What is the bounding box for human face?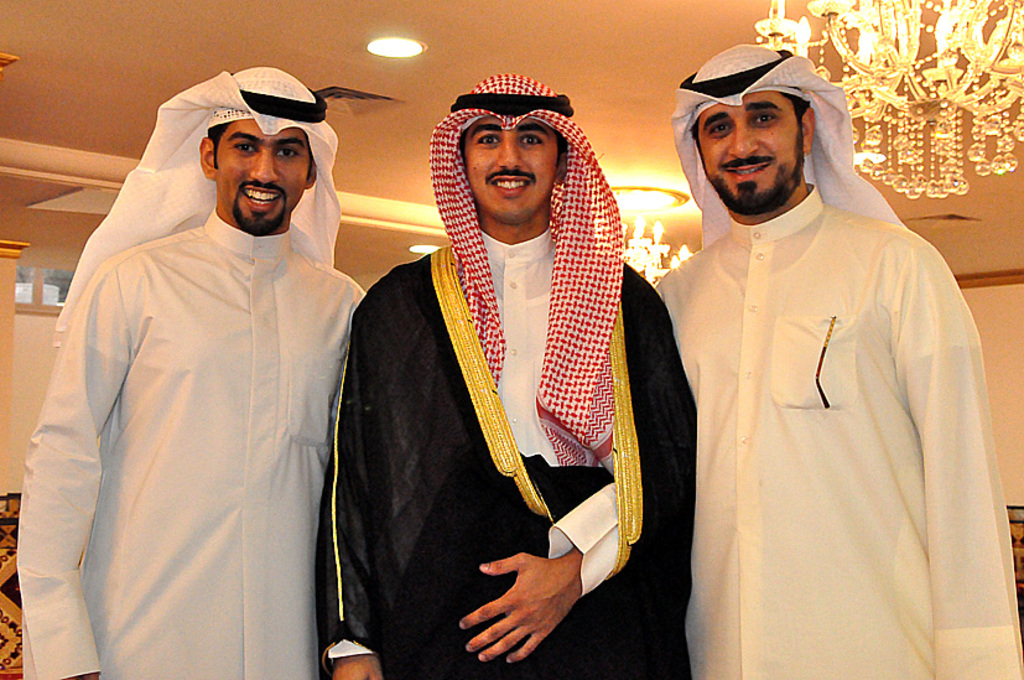
697:93:800:217.
